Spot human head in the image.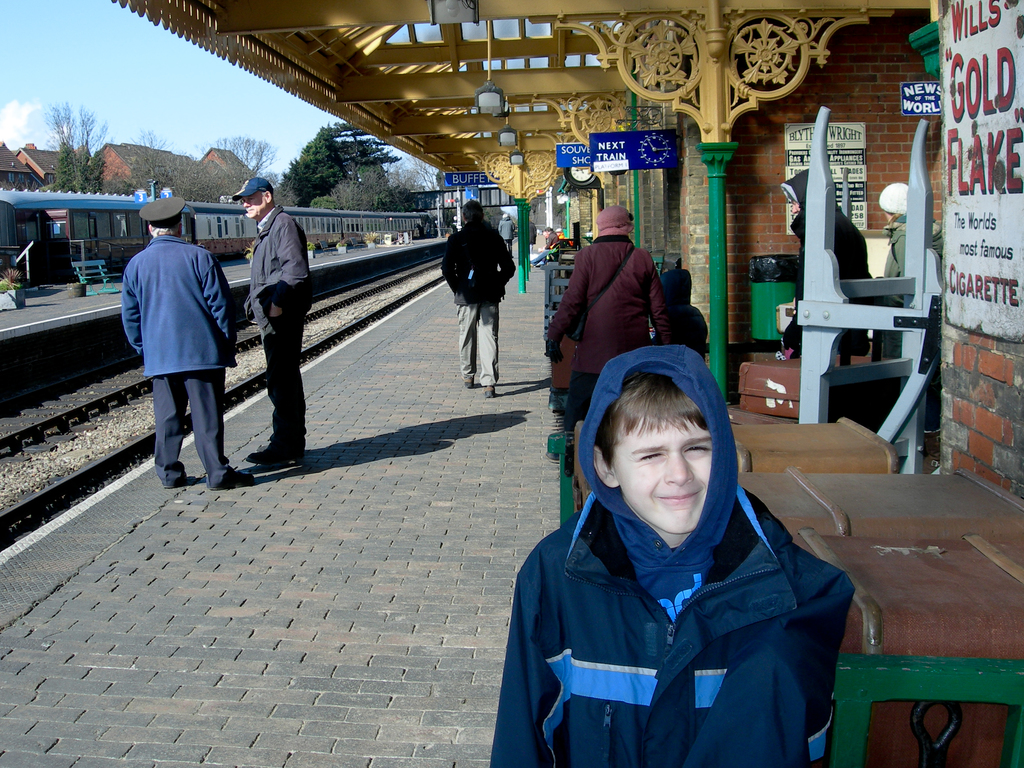
human head found at [x1=502, y1=211, x2=514, y2=225].
